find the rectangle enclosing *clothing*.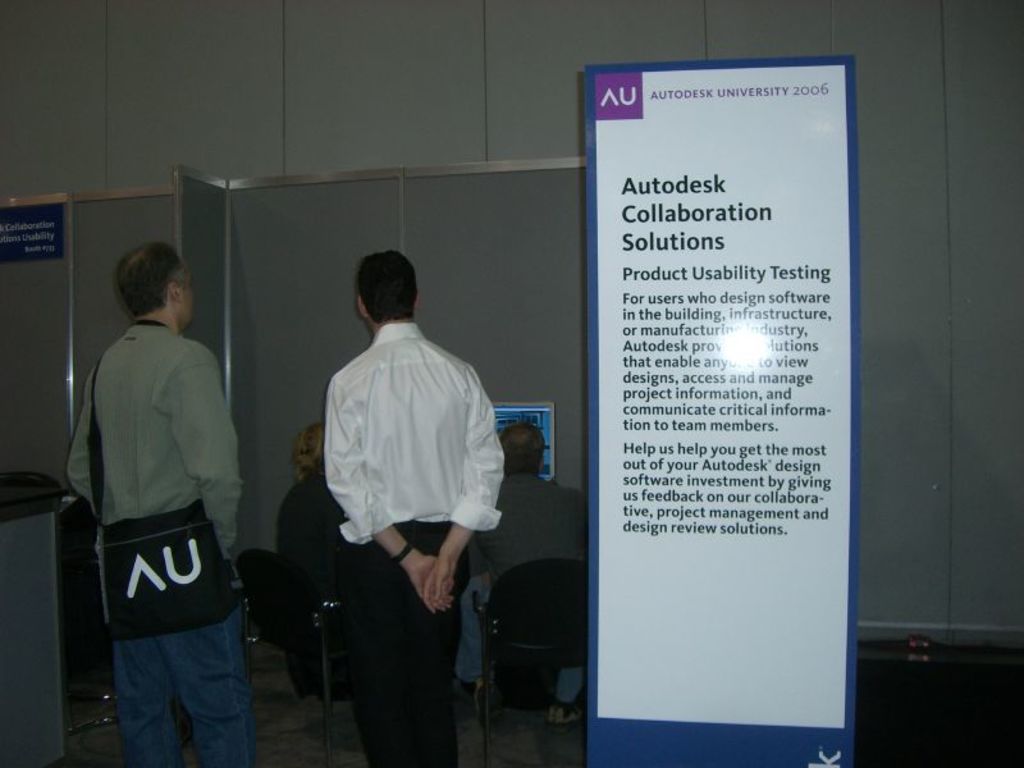
region(65, 256, 260, 744).
